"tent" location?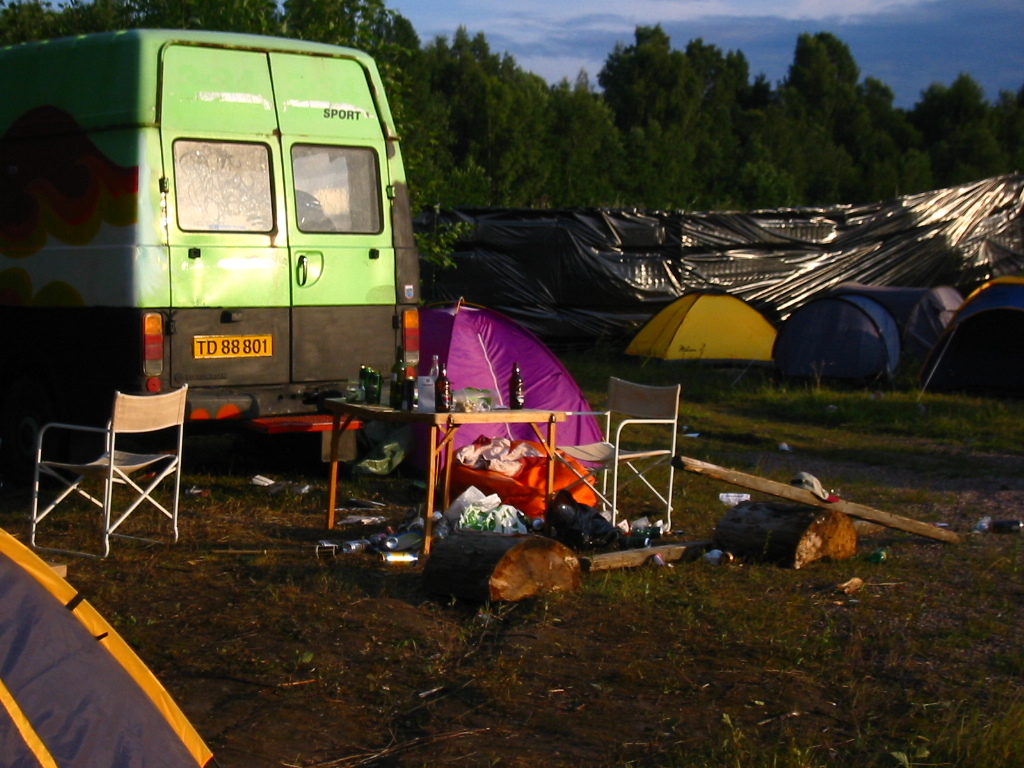
625 289 779 357
